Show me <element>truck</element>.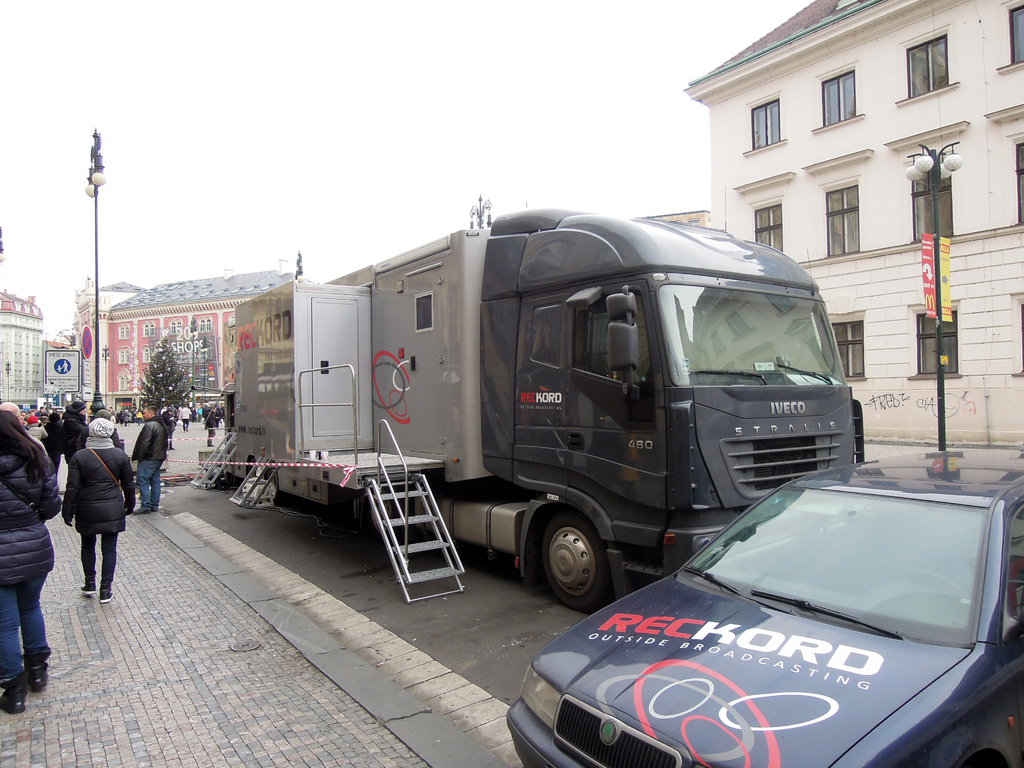
<element>truck</element> is here: [223,212,861,629].
